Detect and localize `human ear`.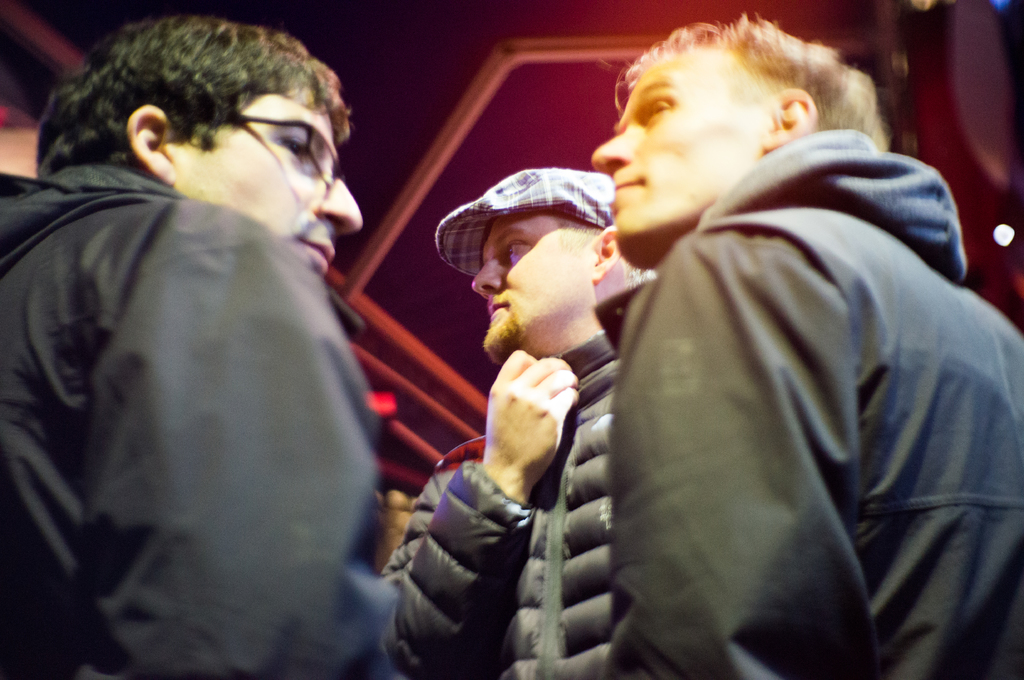
Localized at BBox(595, 226, 622, 285).
